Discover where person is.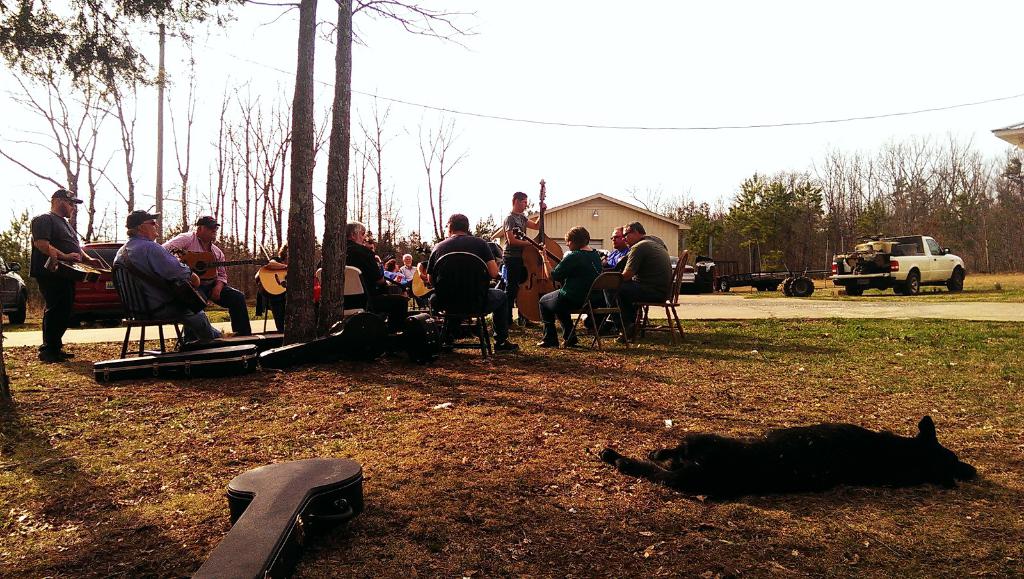
Discovered at [left=399, top=255, right=428, bottom=310].
